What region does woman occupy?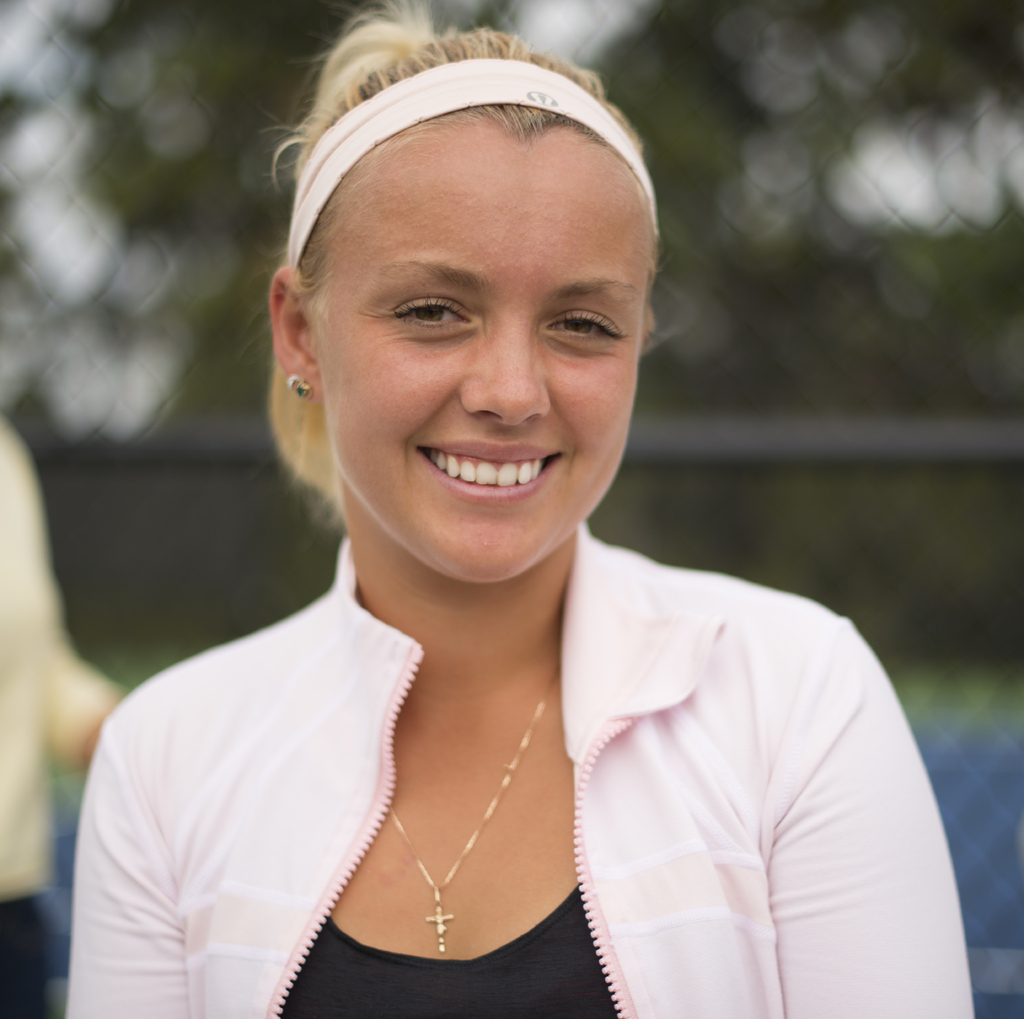
detection(68, 26, 947, 1002).
